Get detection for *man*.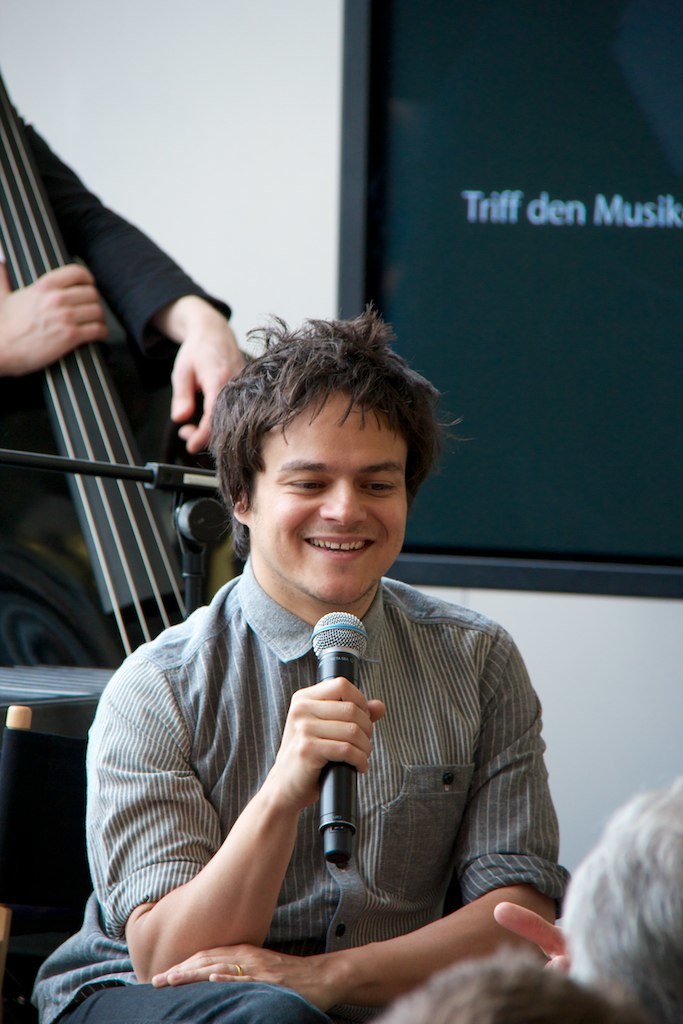
Detection: (0, 67, 281, 911).
